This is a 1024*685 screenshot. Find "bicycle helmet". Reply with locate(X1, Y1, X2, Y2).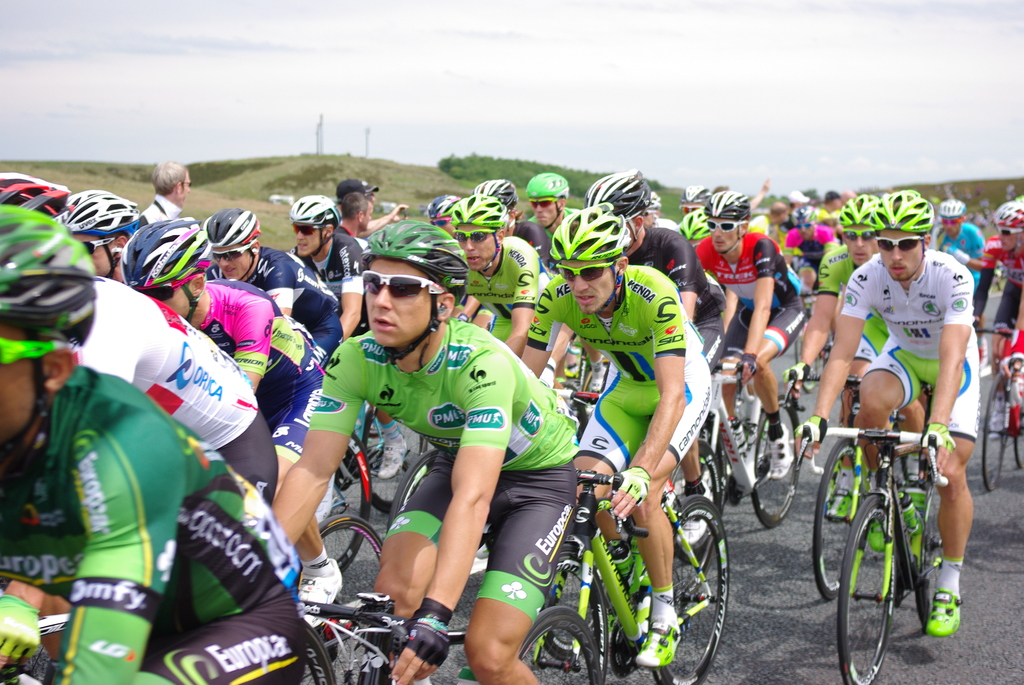
locate(595, 172, 652, 226).
